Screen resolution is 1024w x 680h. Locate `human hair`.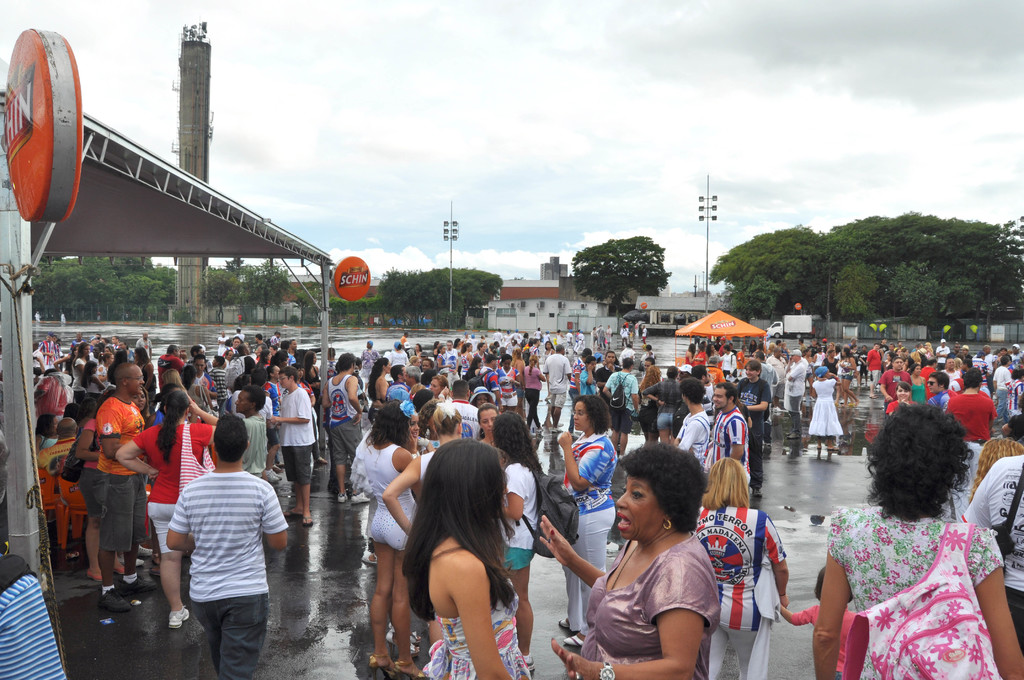
[x1=394, y1=345, x2=399, y2=350].
